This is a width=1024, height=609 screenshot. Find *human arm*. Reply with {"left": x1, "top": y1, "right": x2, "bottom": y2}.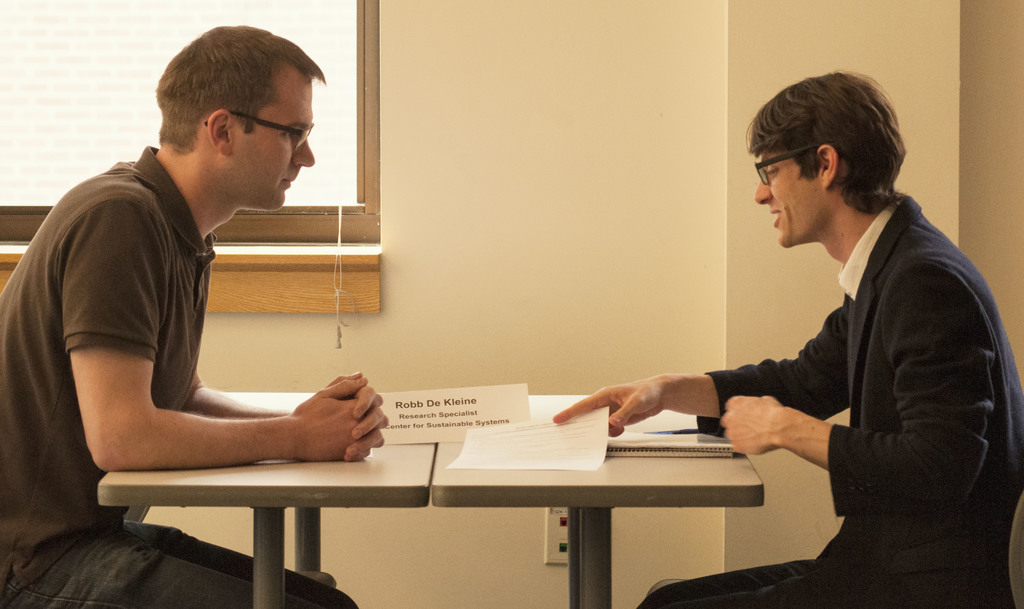
{"left": 40, "top": 264, "right": 378, "bottom": 491}.
